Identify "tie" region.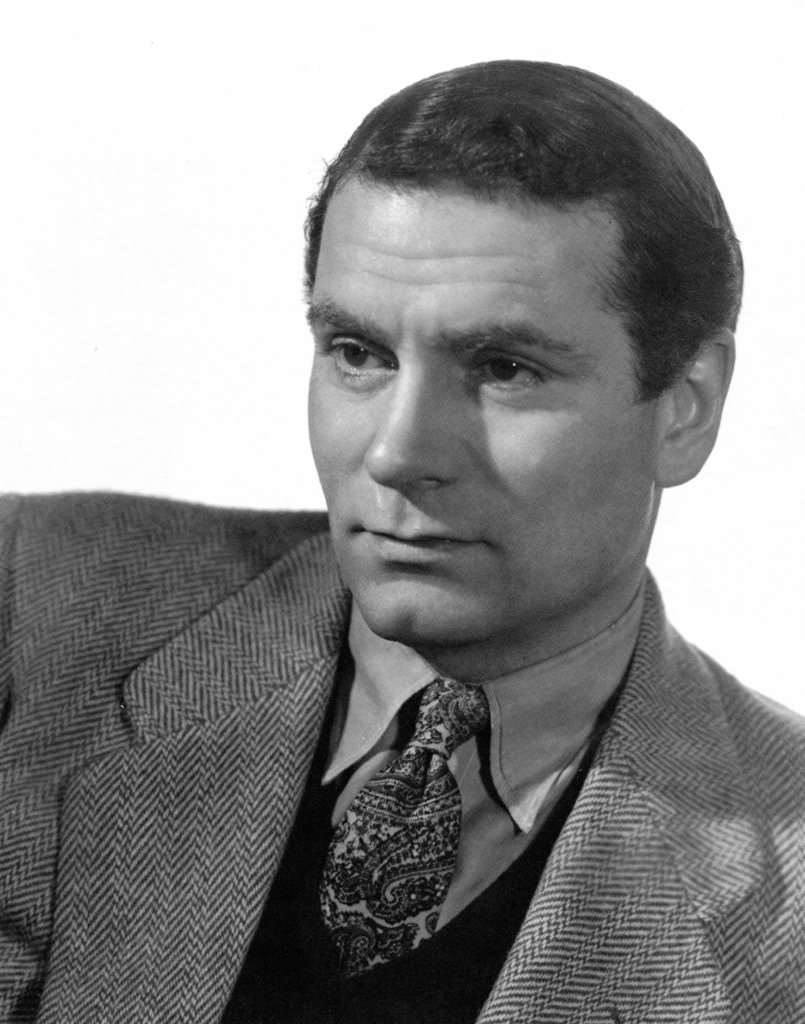
Region: crop(314, 664, 500, 987).
